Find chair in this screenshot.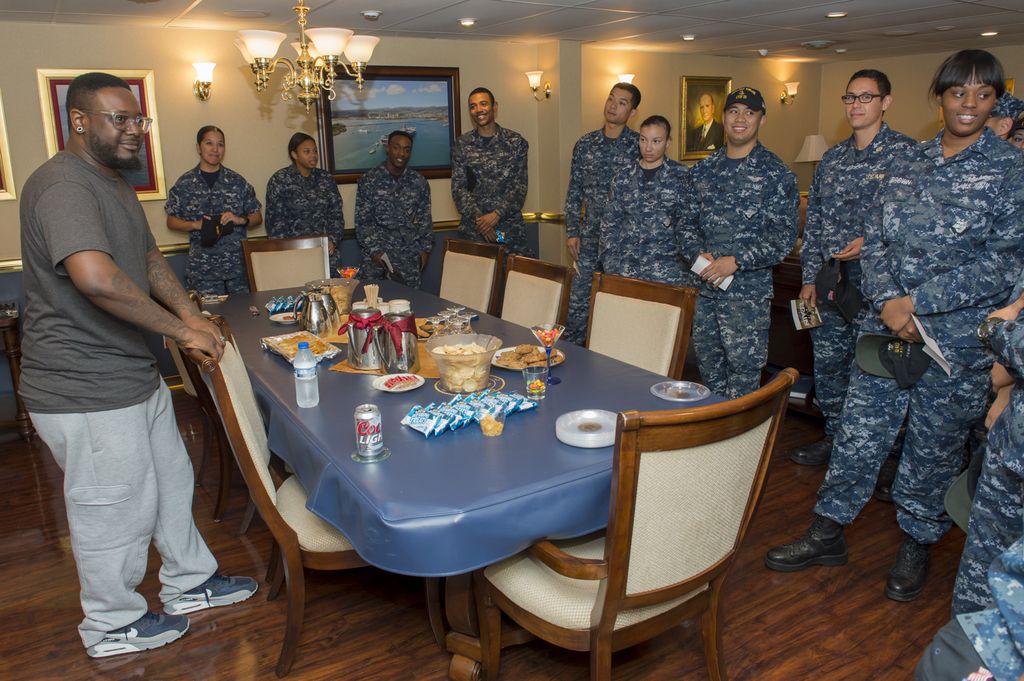
The bounding box for chair is box(582, 266, 698, 382).
